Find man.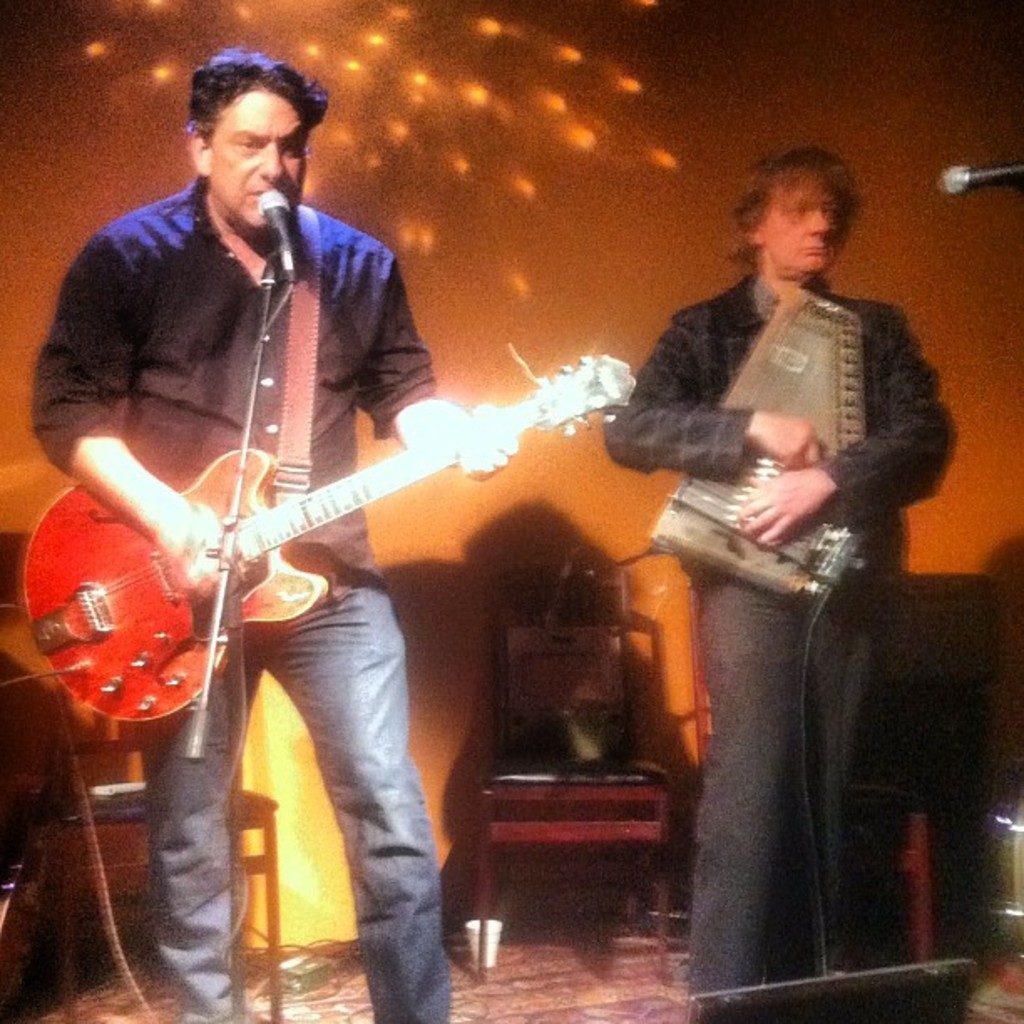
box=[587, 142, 932, 924].
